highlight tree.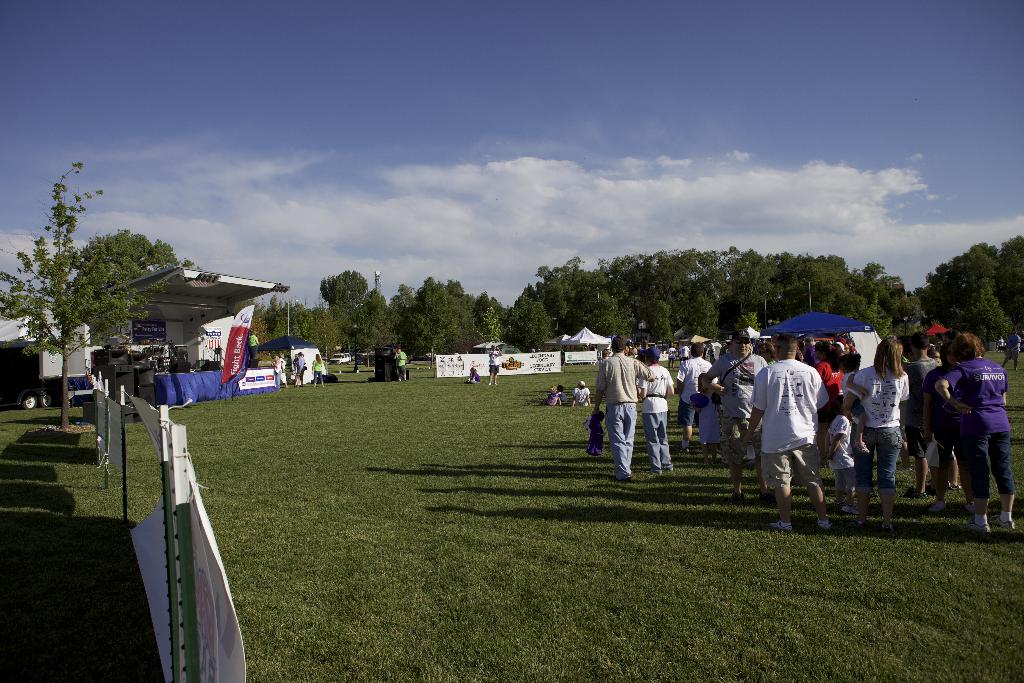
Highlighted region: (x1=317, y1=267, x2=369, y2=304).
